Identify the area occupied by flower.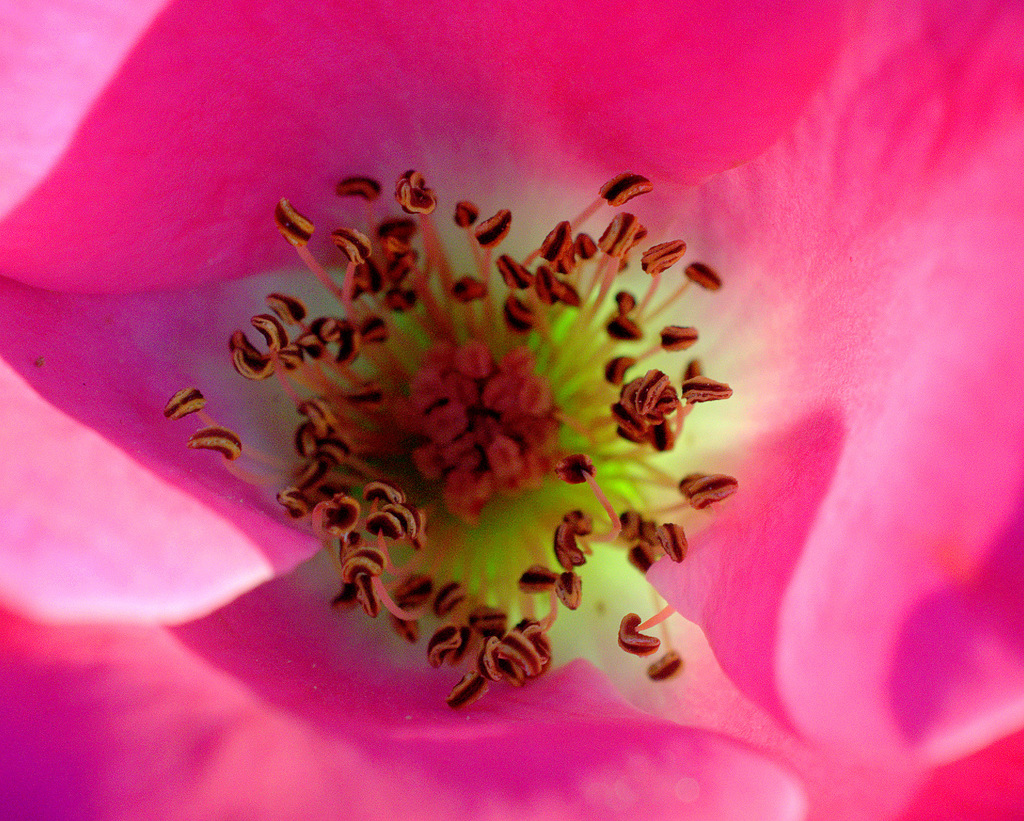
Area: left=0, top=0, right=1023, bottom=820.
